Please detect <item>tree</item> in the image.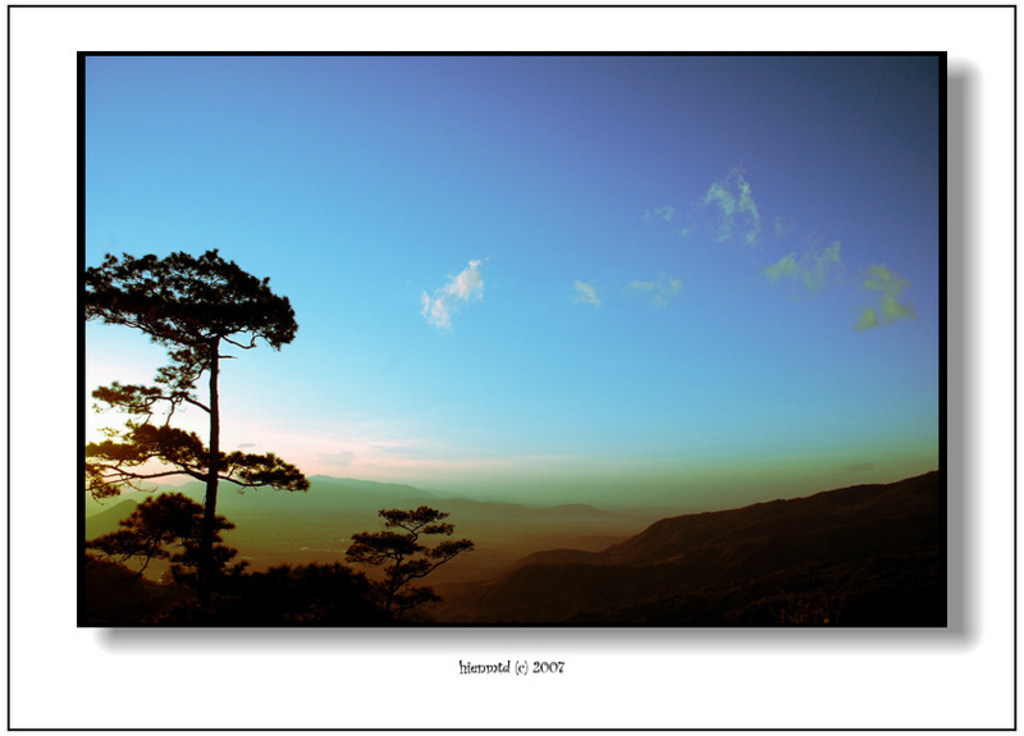
340, 506, 483, 599.
